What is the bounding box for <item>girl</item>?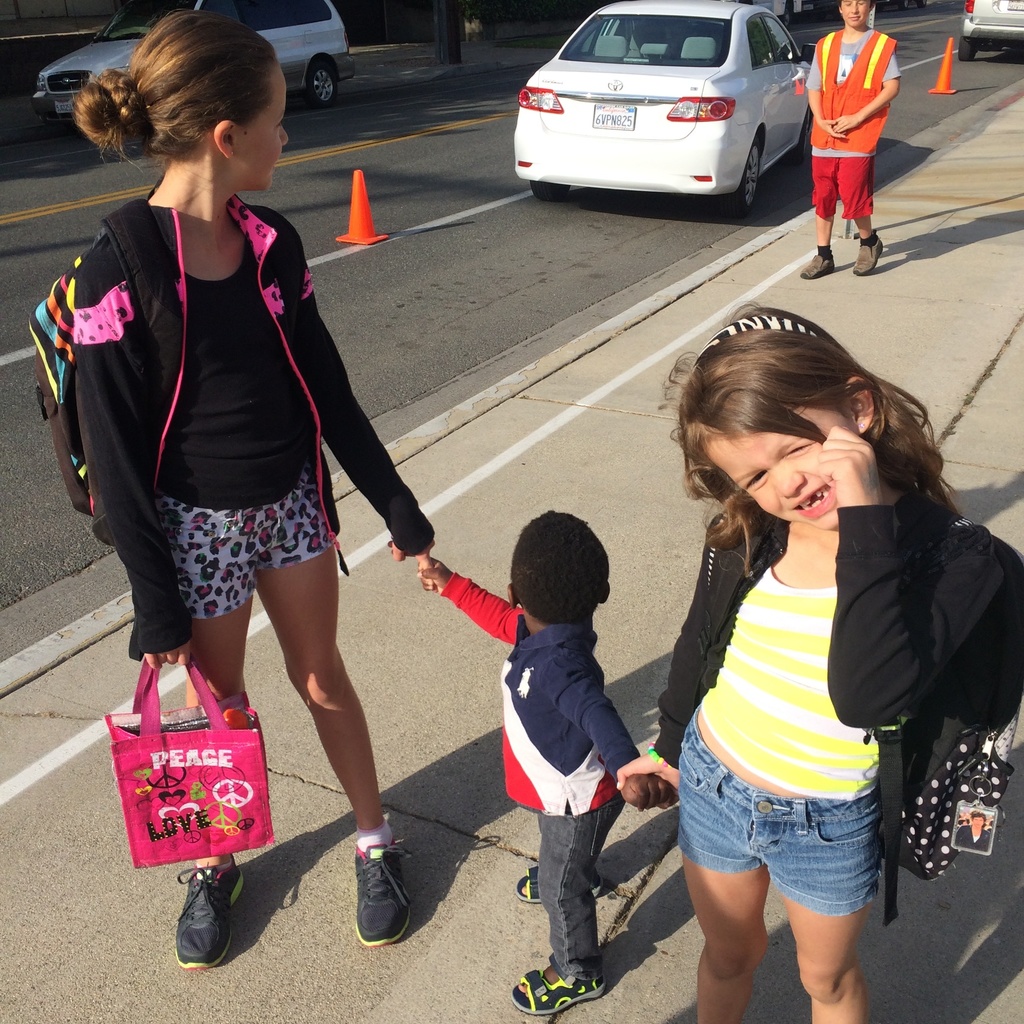
box=[70, 4, 433, 967].
